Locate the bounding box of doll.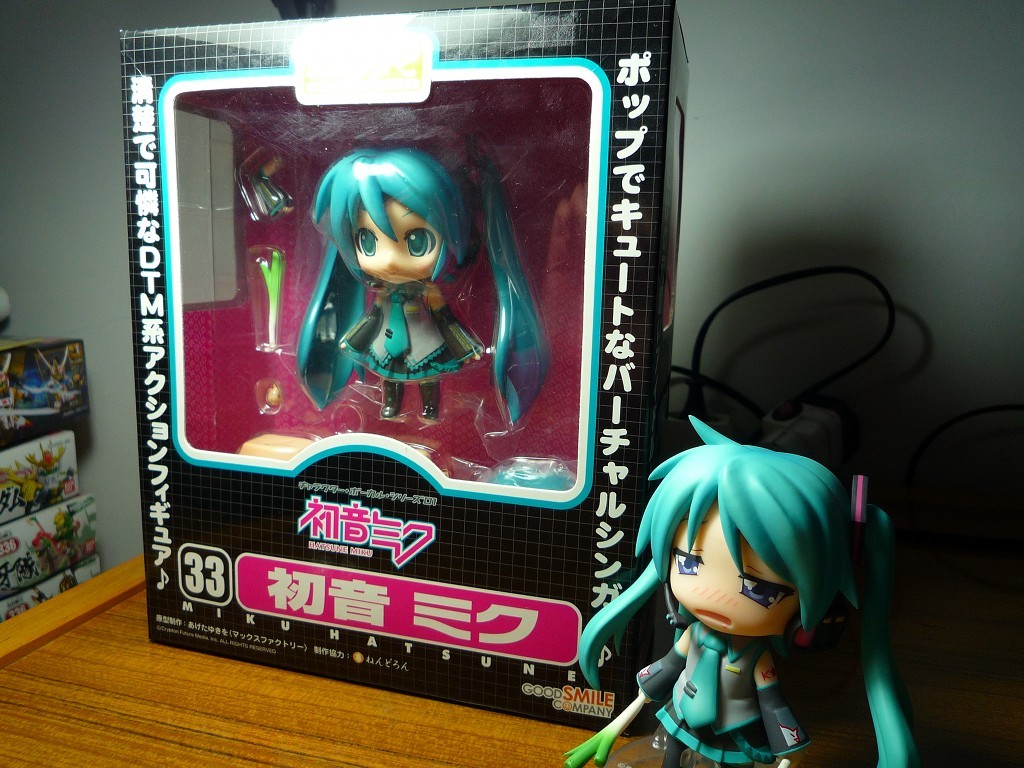
Bounding box: [293,149,551,427].
